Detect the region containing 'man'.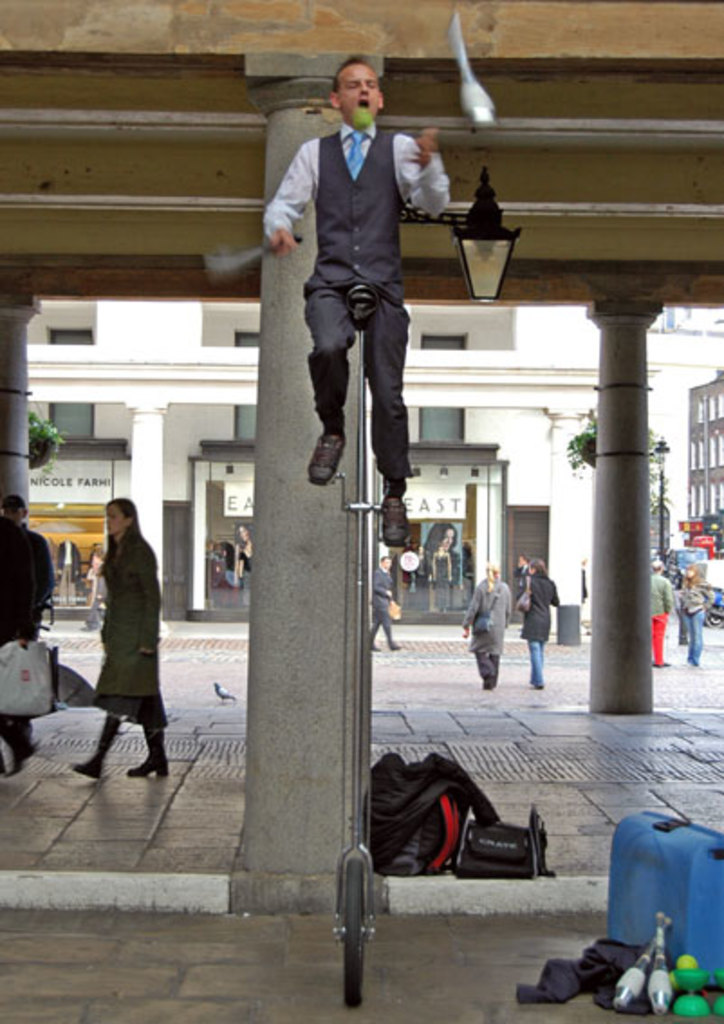
<bbox>641, 560, 679, 666</bbox>.
